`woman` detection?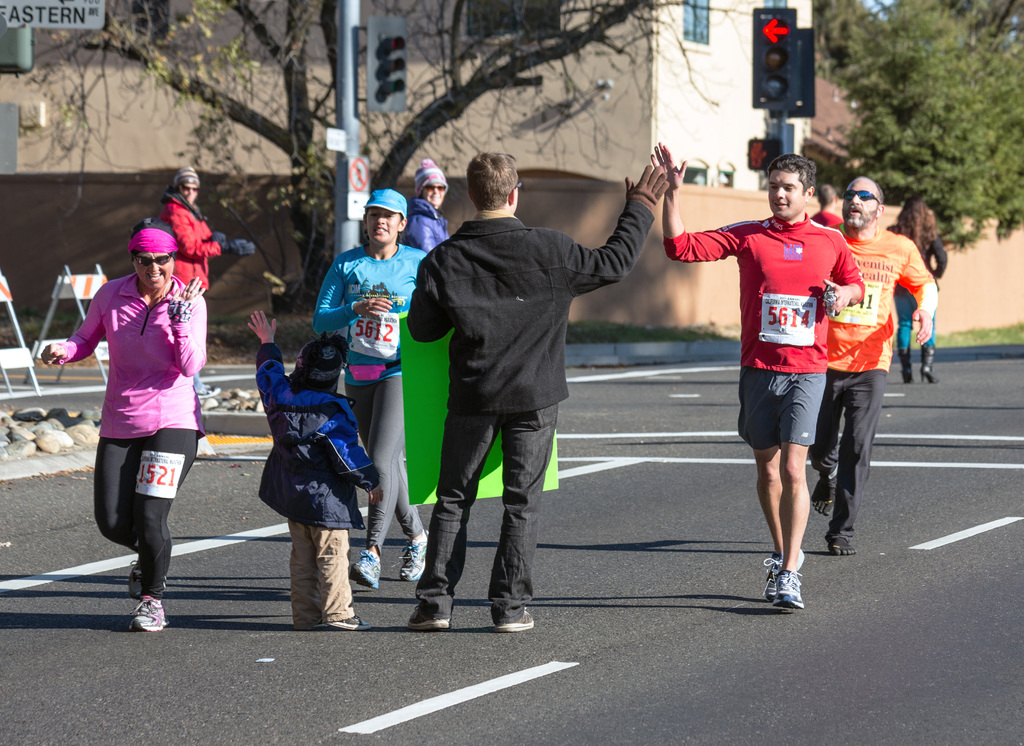
detection(881, 199, 946, 388)
